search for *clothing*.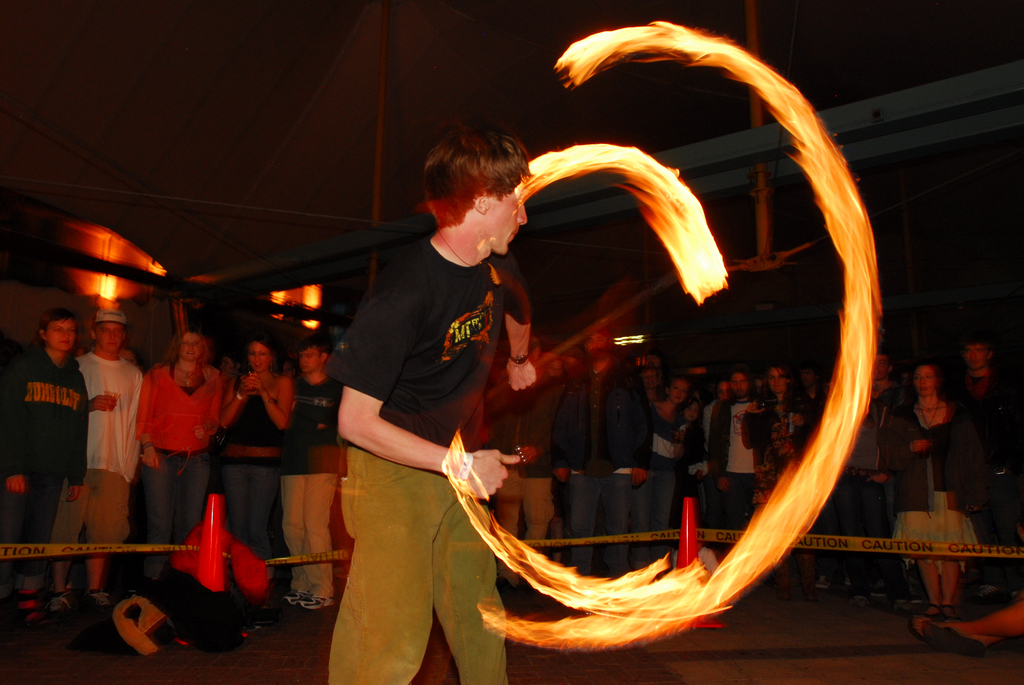
Found at 706/397/755/541.
